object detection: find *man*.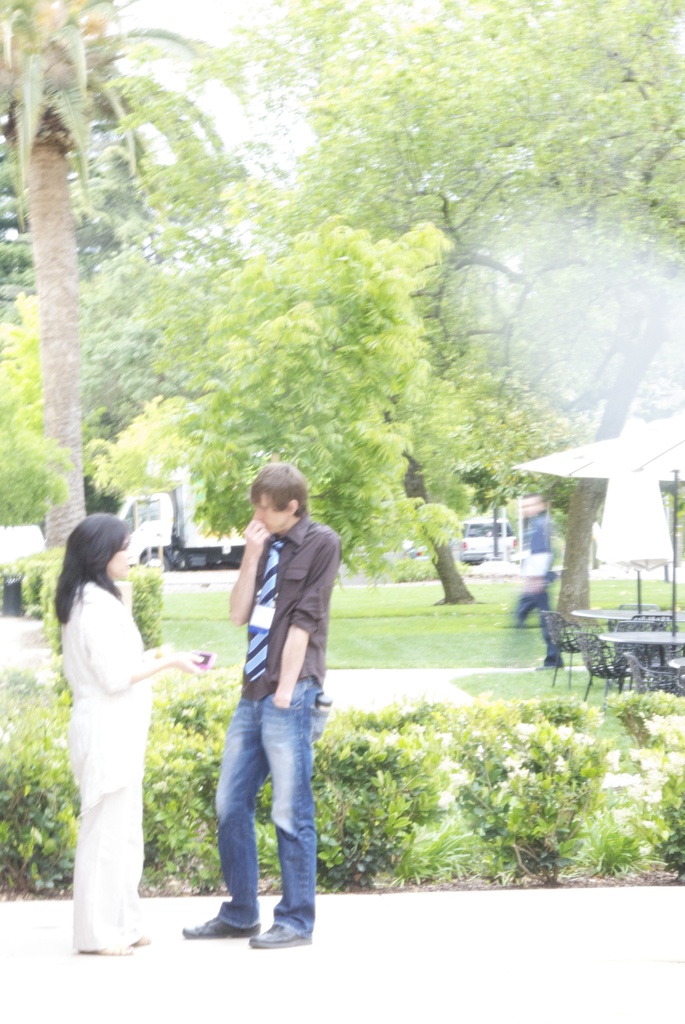
bbox(174, 464, 345, 943).
